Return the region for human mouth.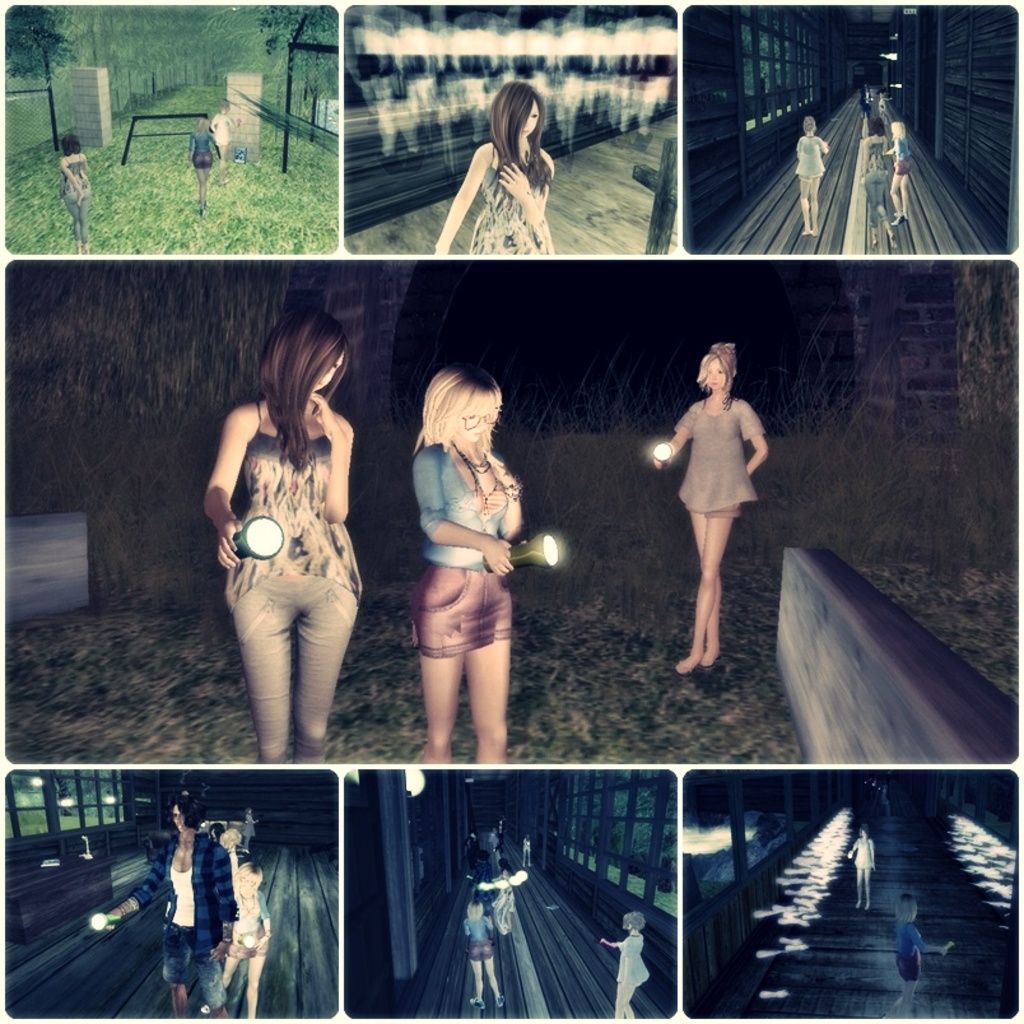
bbox(702, 378, 720, 383).
